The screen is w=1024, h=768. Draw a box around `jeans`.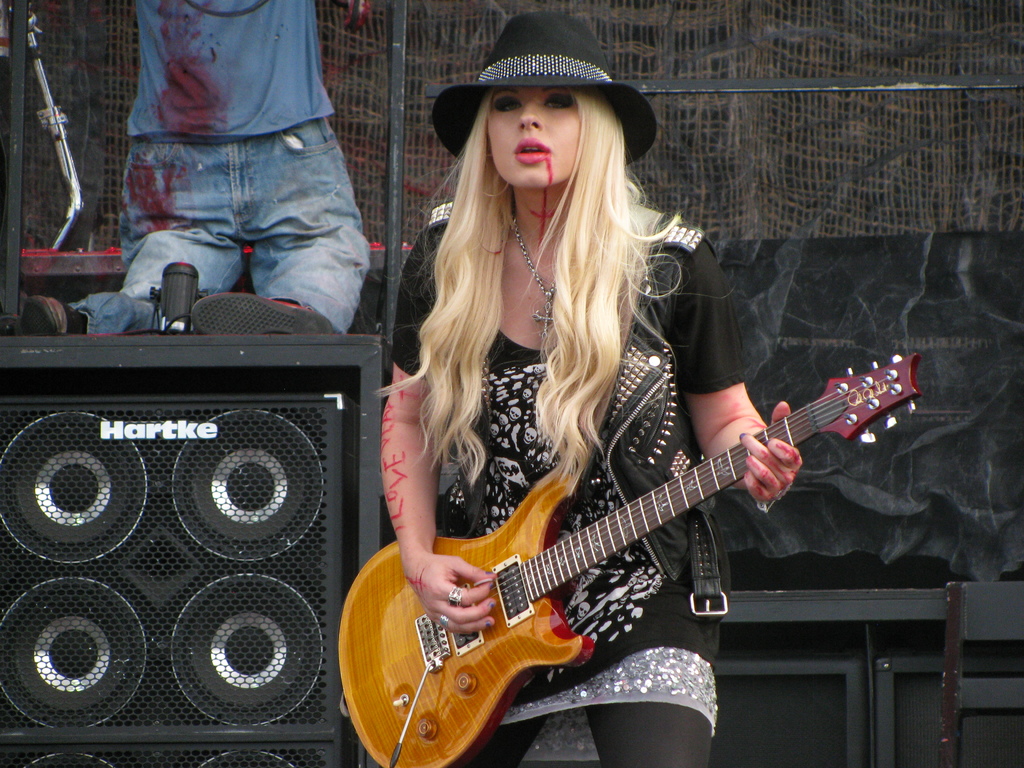
[x1=131, y1=113, x2=369, y2=323].
